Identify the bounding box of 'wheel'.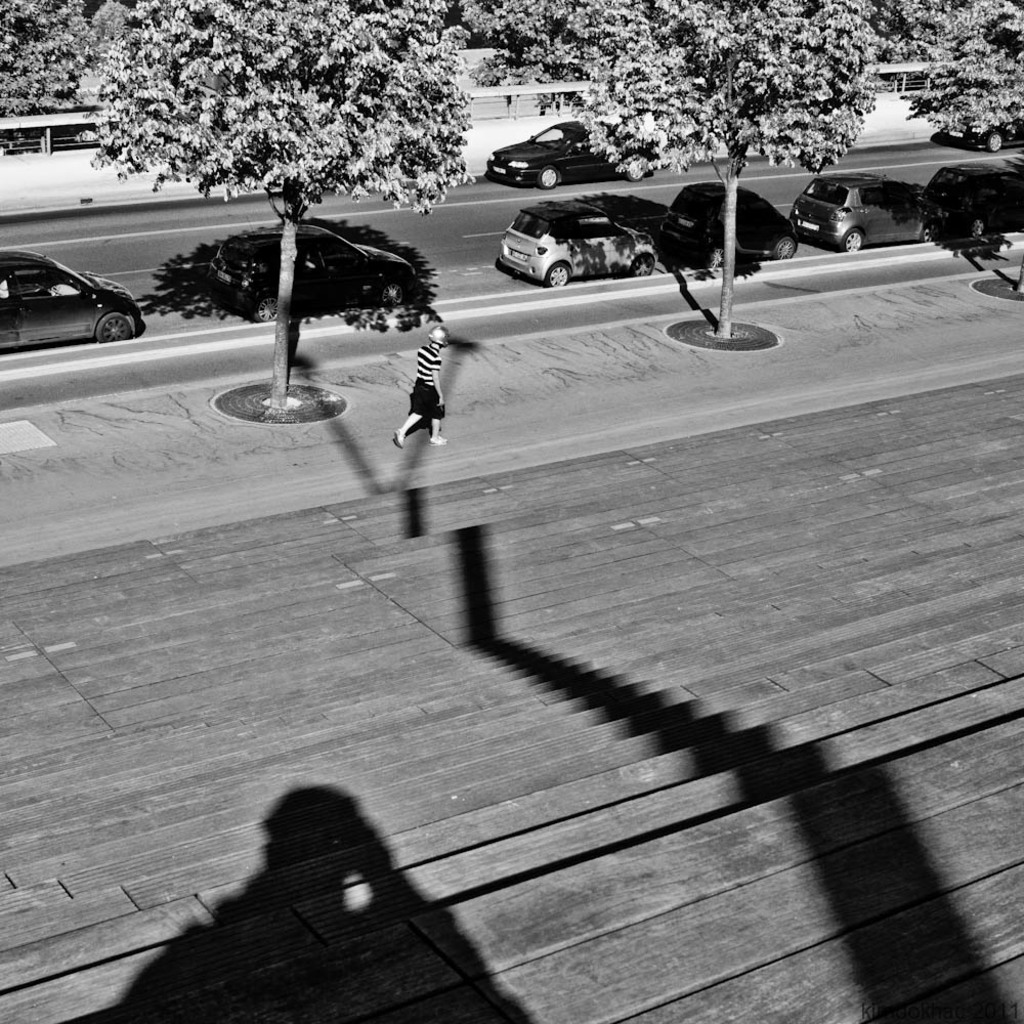
select_region(923, 219, 937, 241).
